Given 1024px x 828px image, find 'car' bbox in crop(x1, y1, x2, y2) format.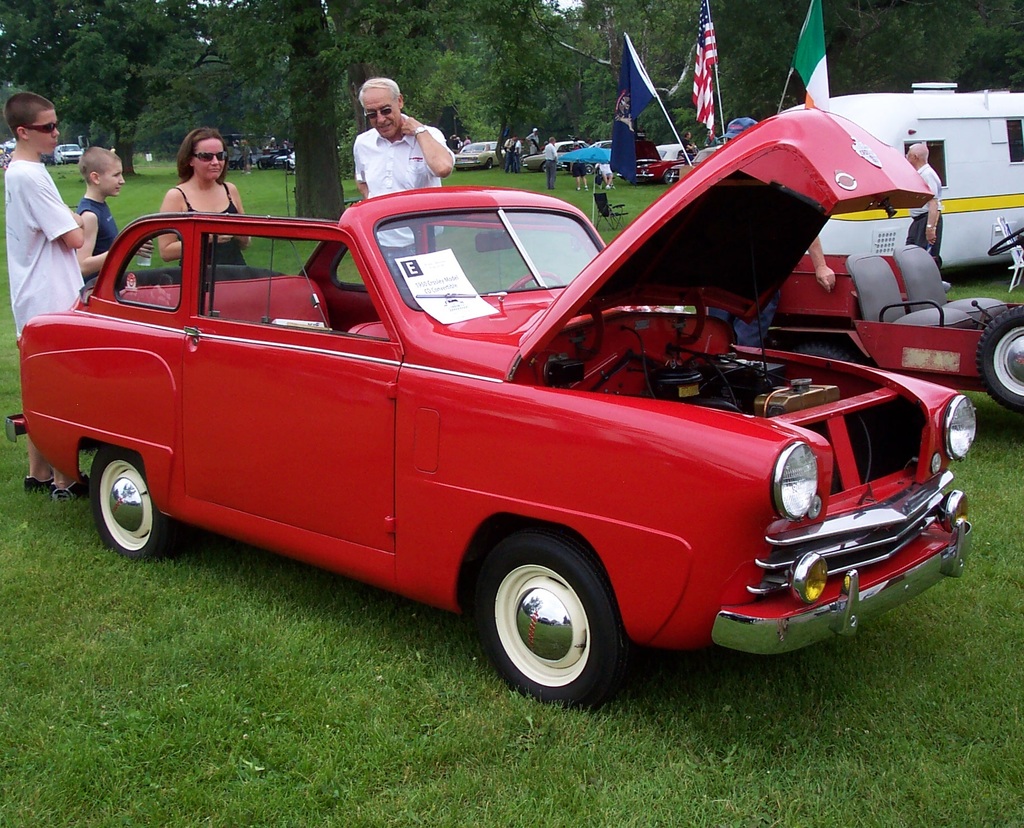
crop(17, 150, 988, 702).
